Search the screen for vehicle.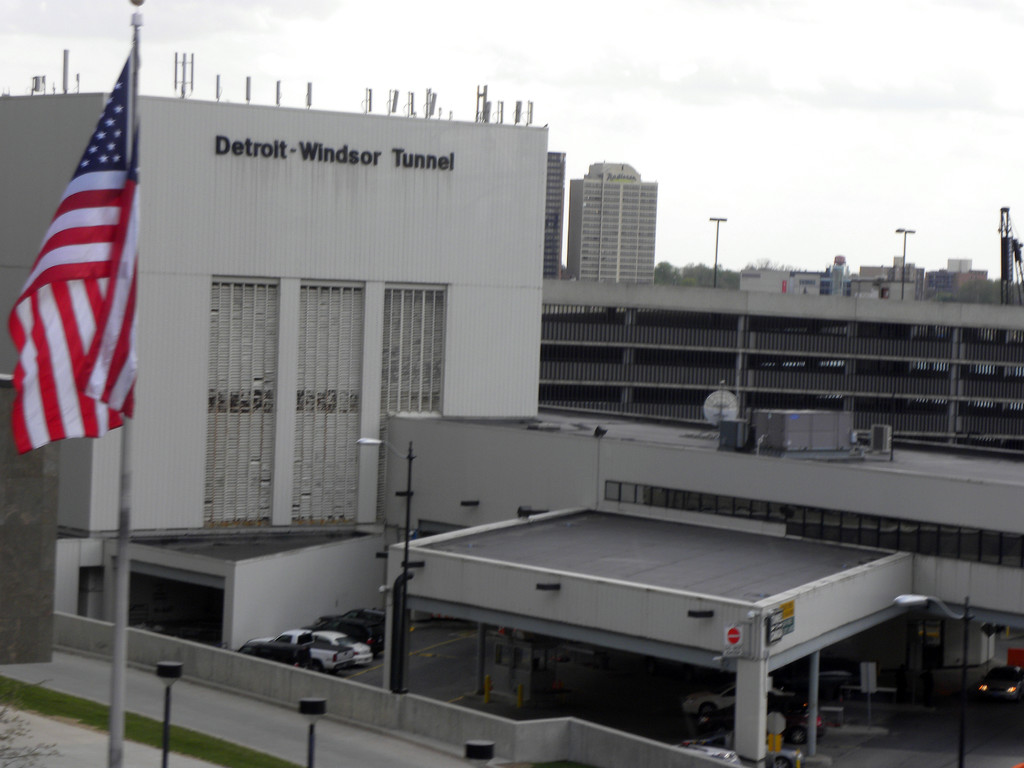
Found at region(250, 628, 353, 673).
